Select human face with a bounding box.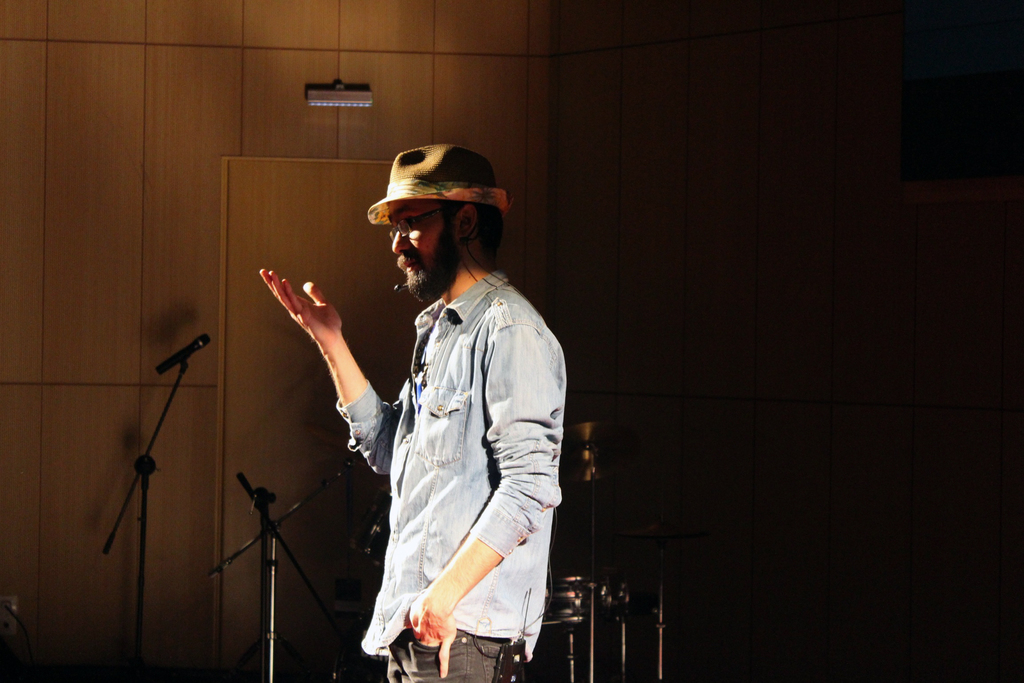
select_region(385, 199, 451, 296).
